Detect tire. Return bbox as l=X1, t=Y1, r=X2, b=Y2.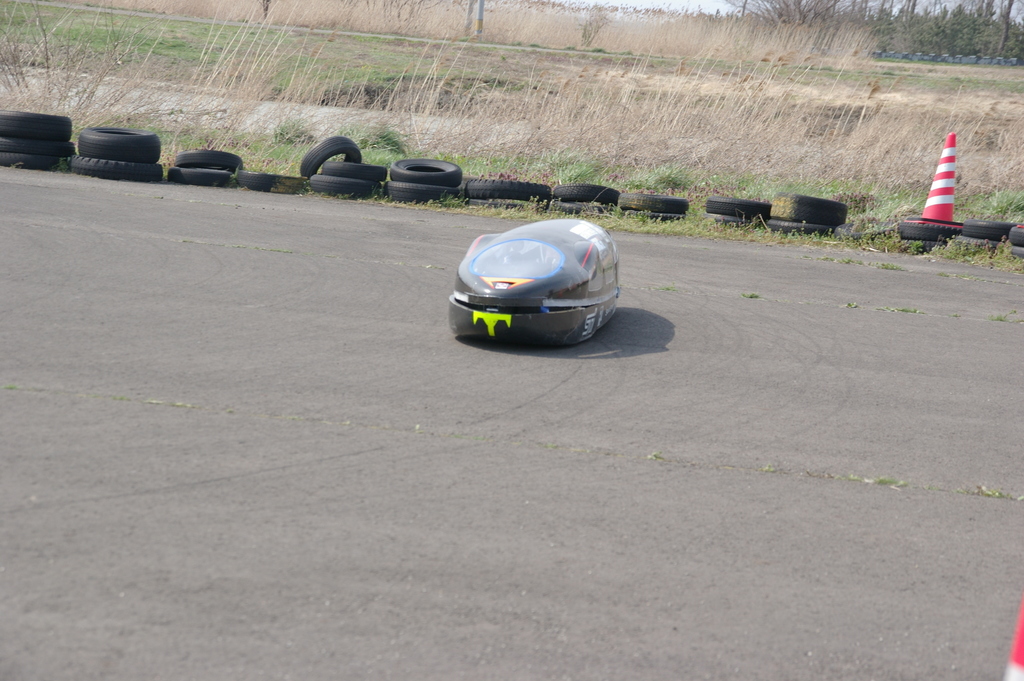
l=0, t=111, r=73, b=138.
